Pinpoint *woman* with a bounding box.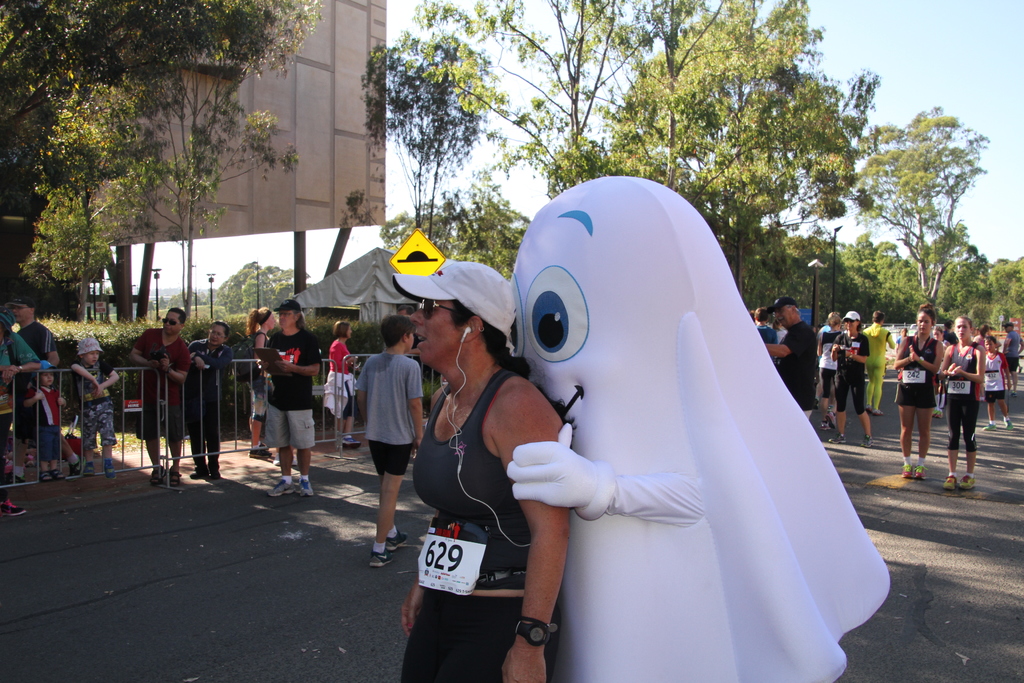
[x1=243, y1=305, x2=280, y2=459].
